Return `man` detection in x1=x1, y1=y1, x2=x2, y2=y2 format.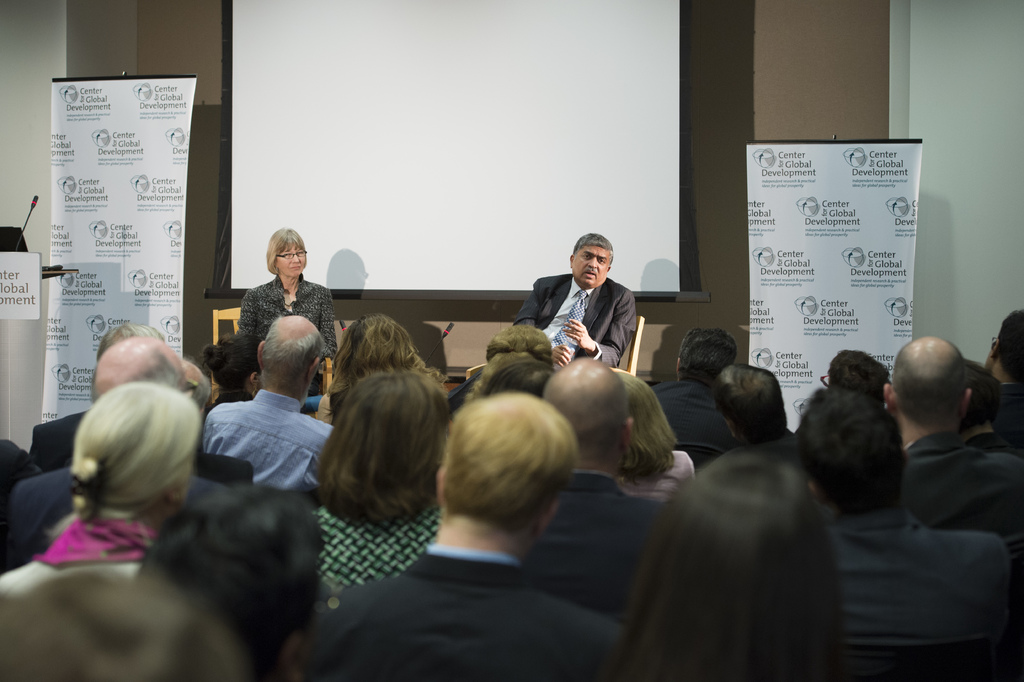
x1=967, y1=307, x2=1023, y2=415.
